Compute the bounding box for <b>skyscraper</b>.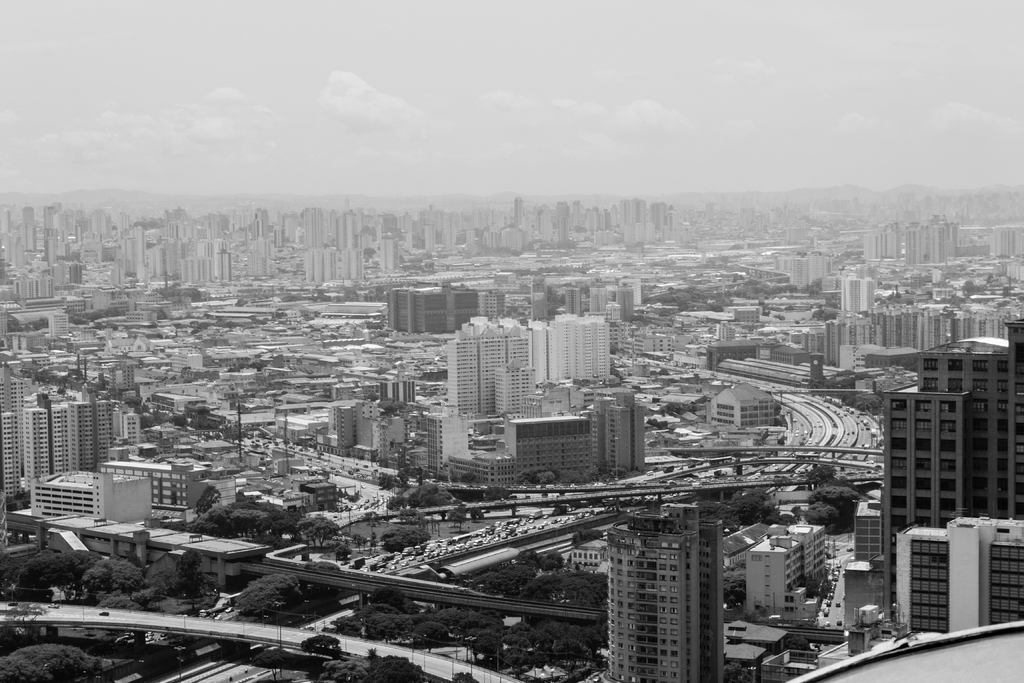
[449, 395, 639, 488].
